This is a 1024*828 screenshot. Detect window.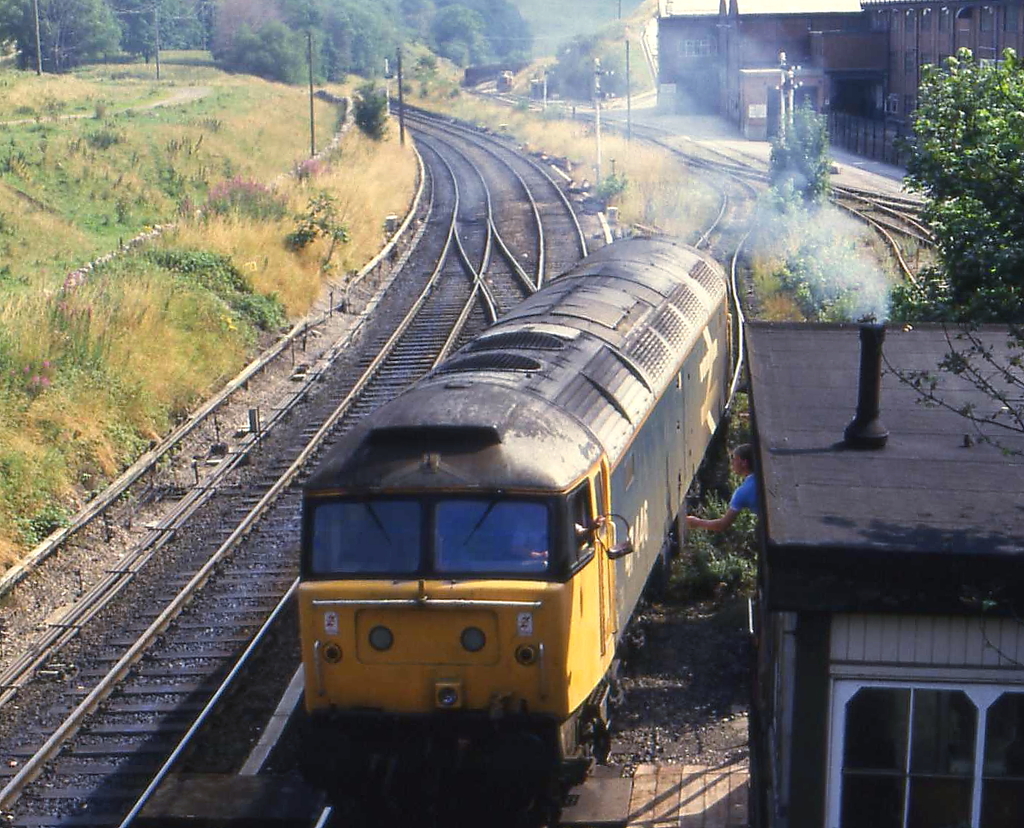
828,675,1023,827.
